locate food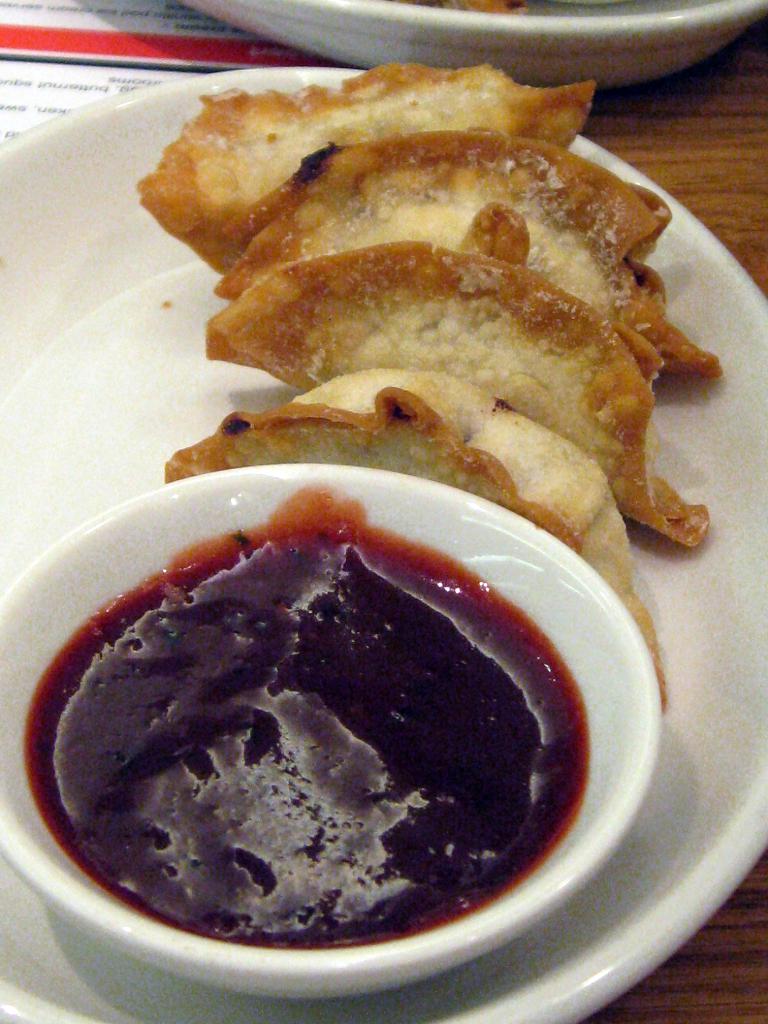
bbox=(205, 209, 712, 548)
